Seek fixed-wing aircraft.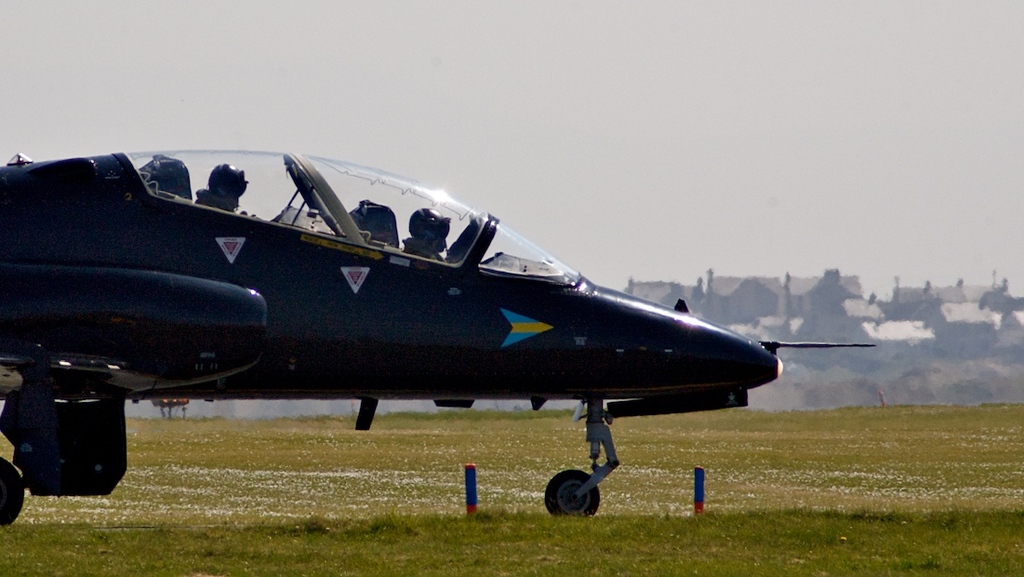
<region>0, 142, 876, 514</region>.
